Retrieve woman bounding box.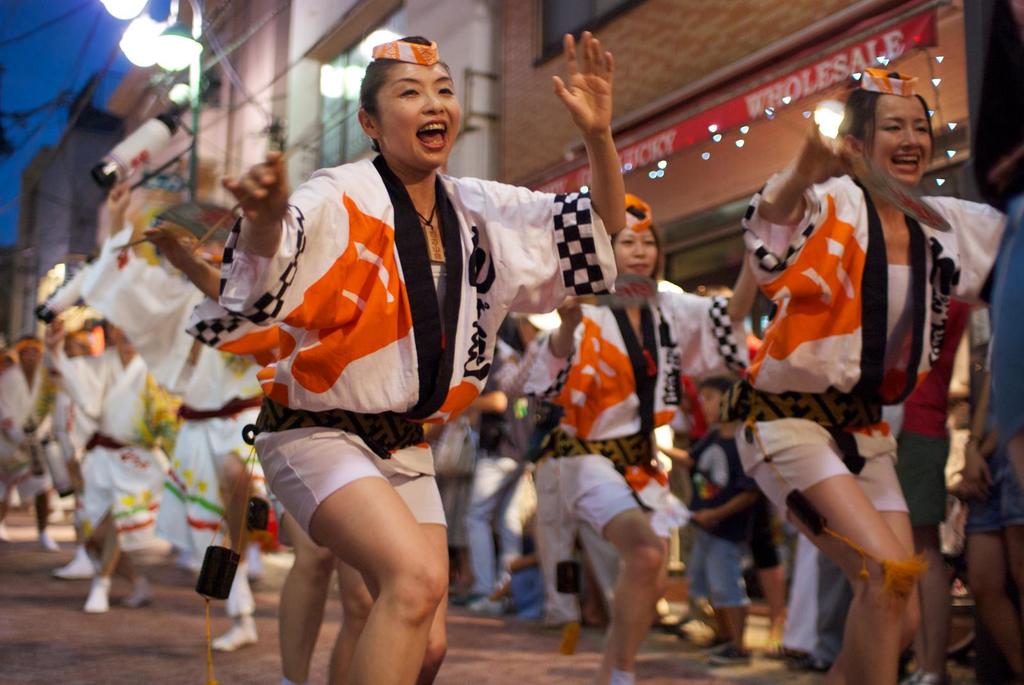
Bounding box: pyautogui.locateOnScreen(45, 317, 184, 606).
